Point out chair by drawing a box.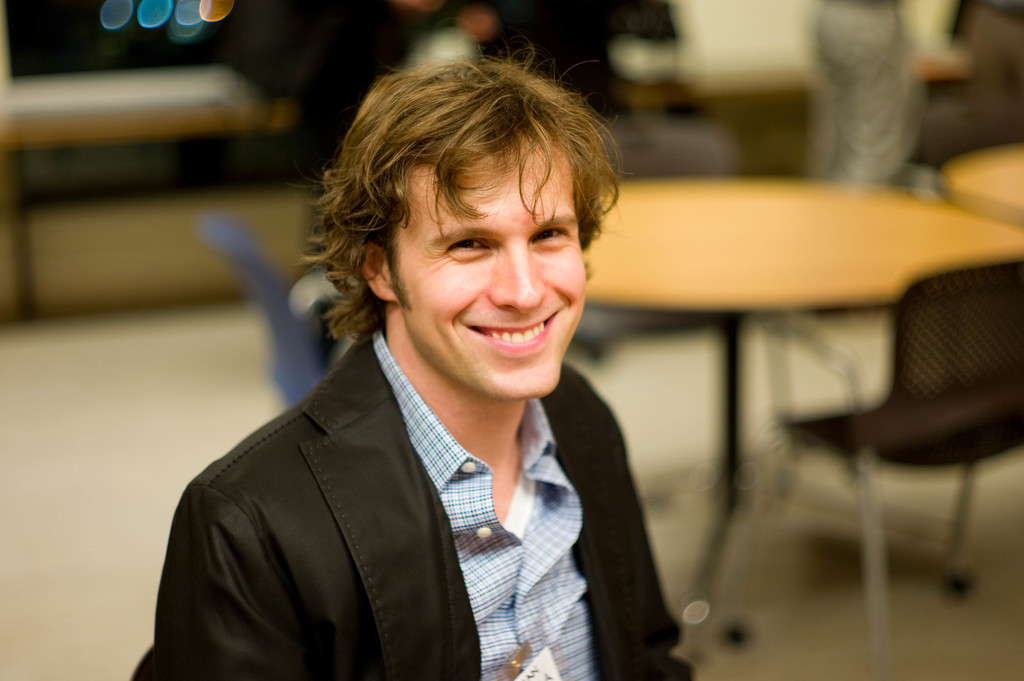
<region>196, 209, 362, 408</region>.
